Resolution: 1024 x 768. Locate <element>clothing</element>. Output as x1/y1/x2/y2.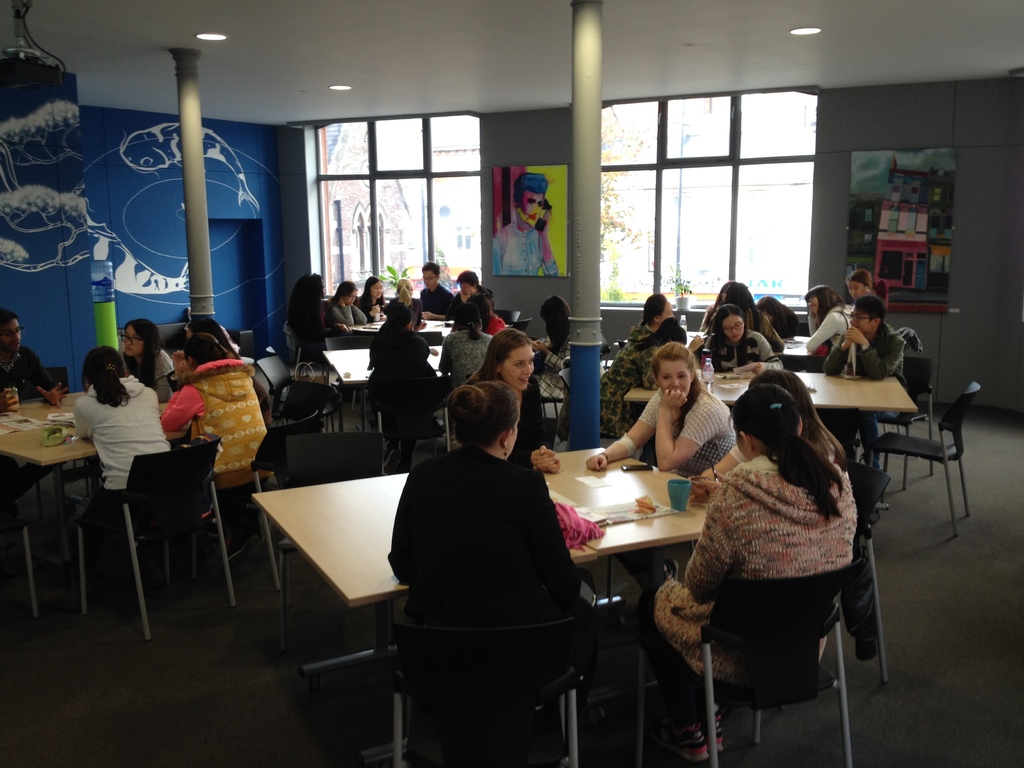
639/389/742/478.
